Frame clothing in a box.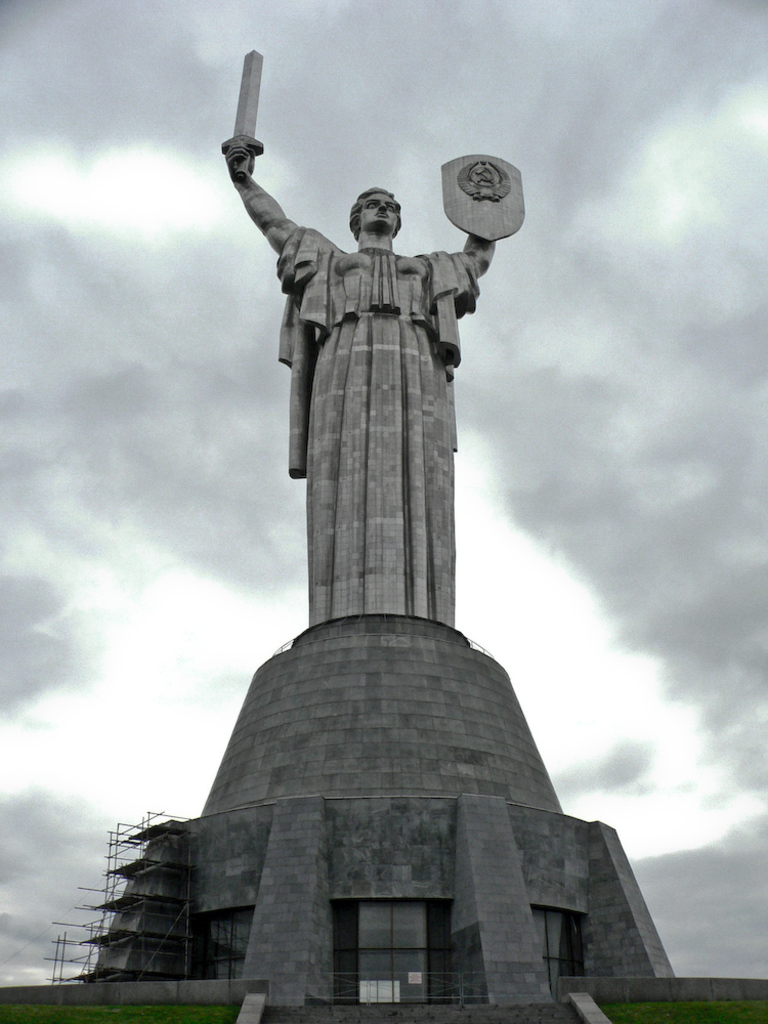
detection(278, 217, 486, 617).
